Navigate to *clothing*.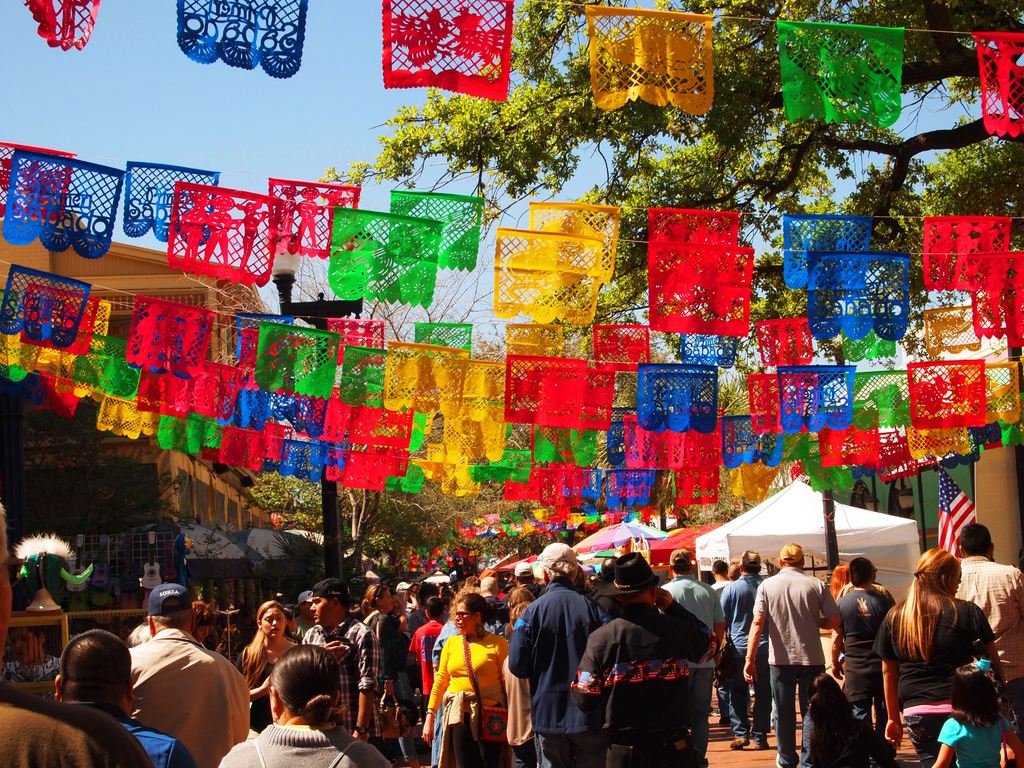
Navigation target: bbox=(0, 693, 159, 767).
